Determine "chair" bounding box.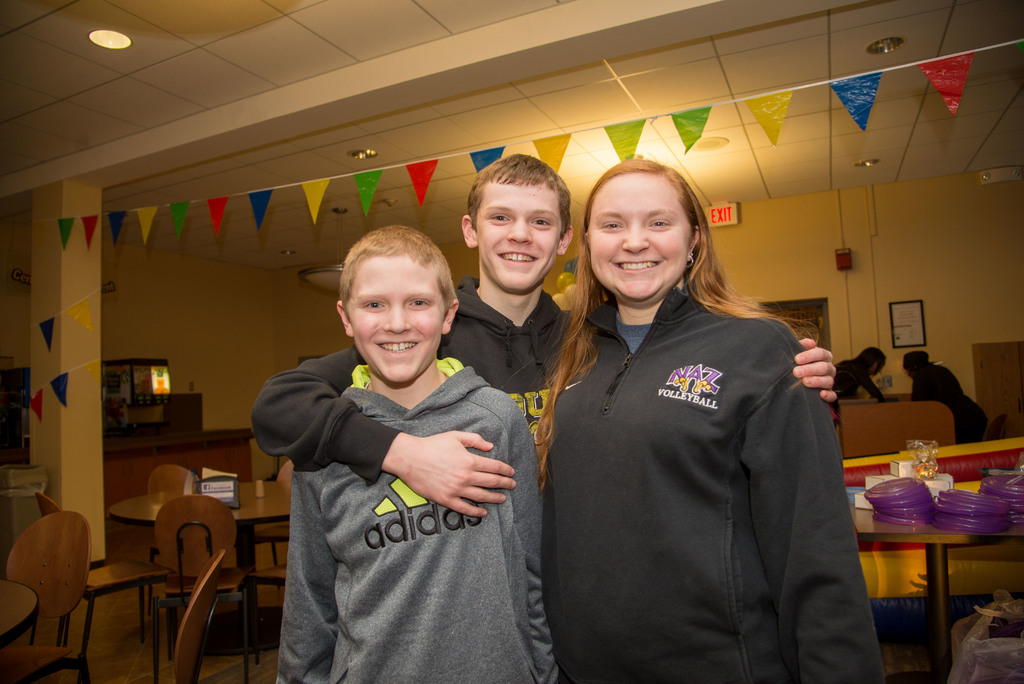
Determined: Rect(0, 513, 93, 683).
